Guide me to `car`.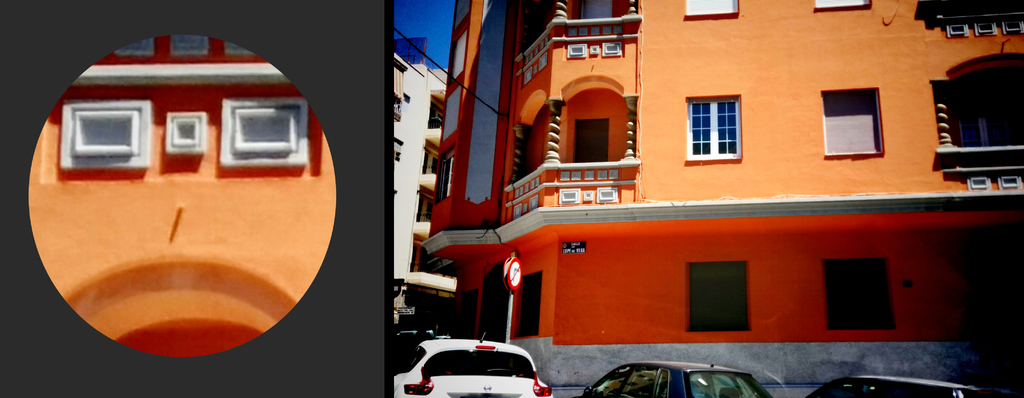
Guidance: region(797, 370, 998, 397).
